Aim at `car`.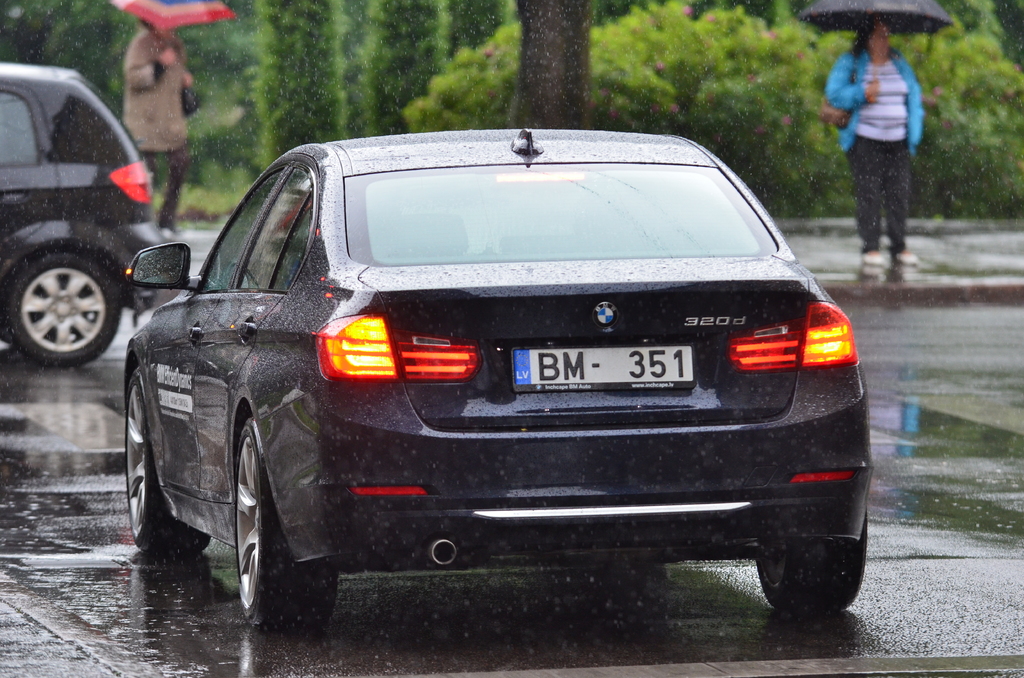
Aimed at 0, 60, 164, 367.
